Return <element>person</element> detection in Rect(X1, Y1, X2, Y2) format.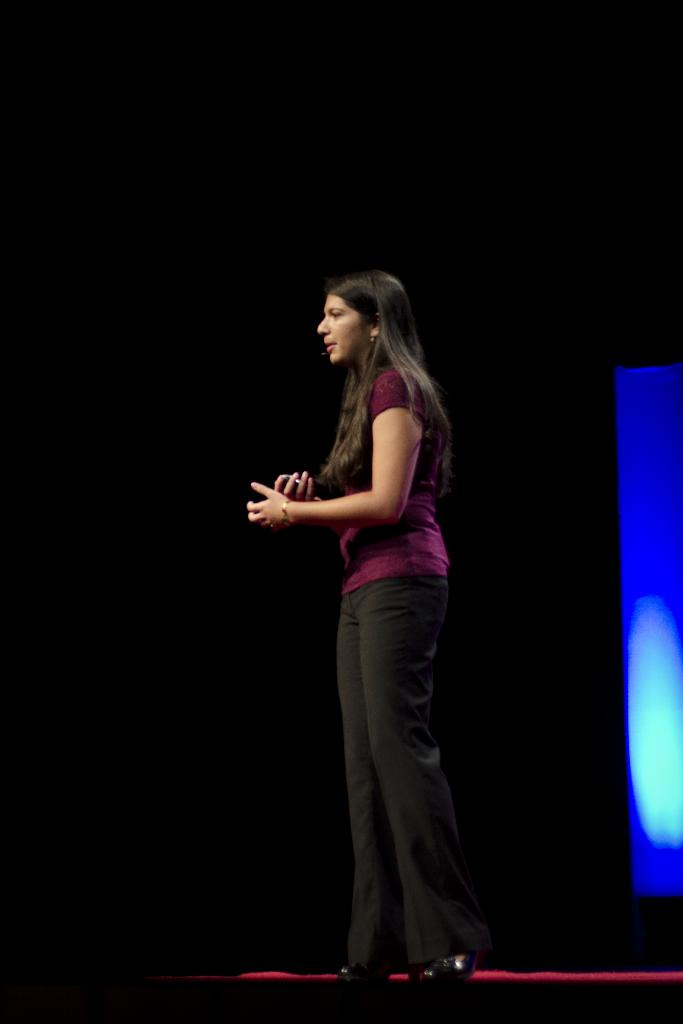
Rect(243, 271, 490, 979).
